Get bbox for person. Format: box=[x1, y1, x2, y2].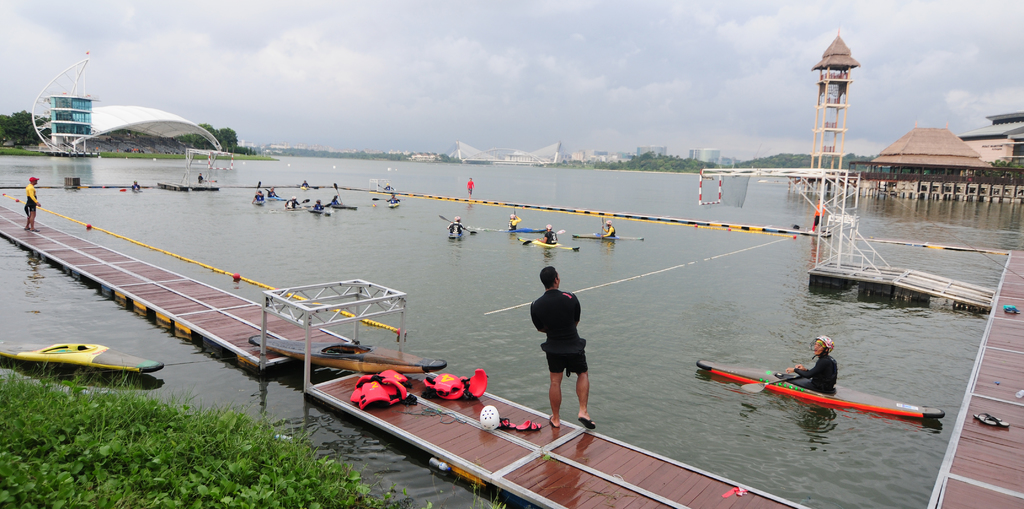
box=[250, 191, 264, 204].
